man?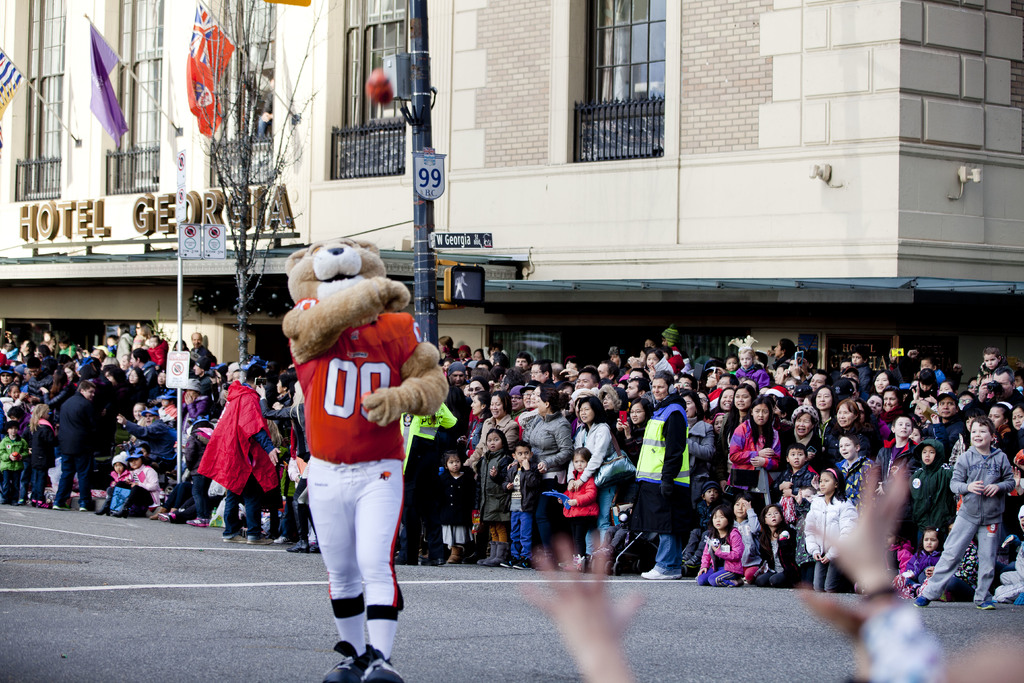
(left=961, top=368, right=1023, bottom=417)
